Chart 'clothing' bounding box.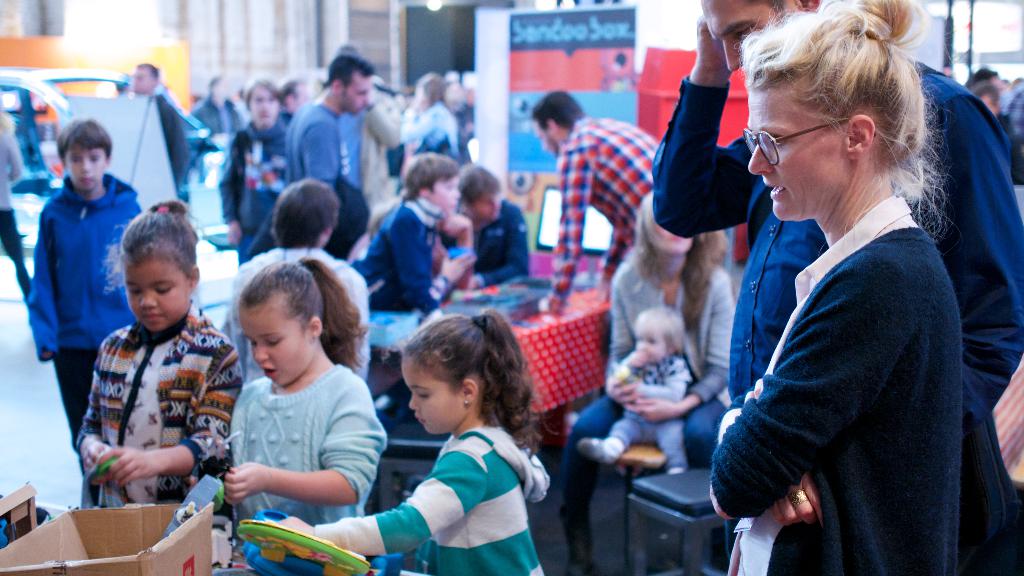
Charted: l=150, t=88, r=189, b=199.
